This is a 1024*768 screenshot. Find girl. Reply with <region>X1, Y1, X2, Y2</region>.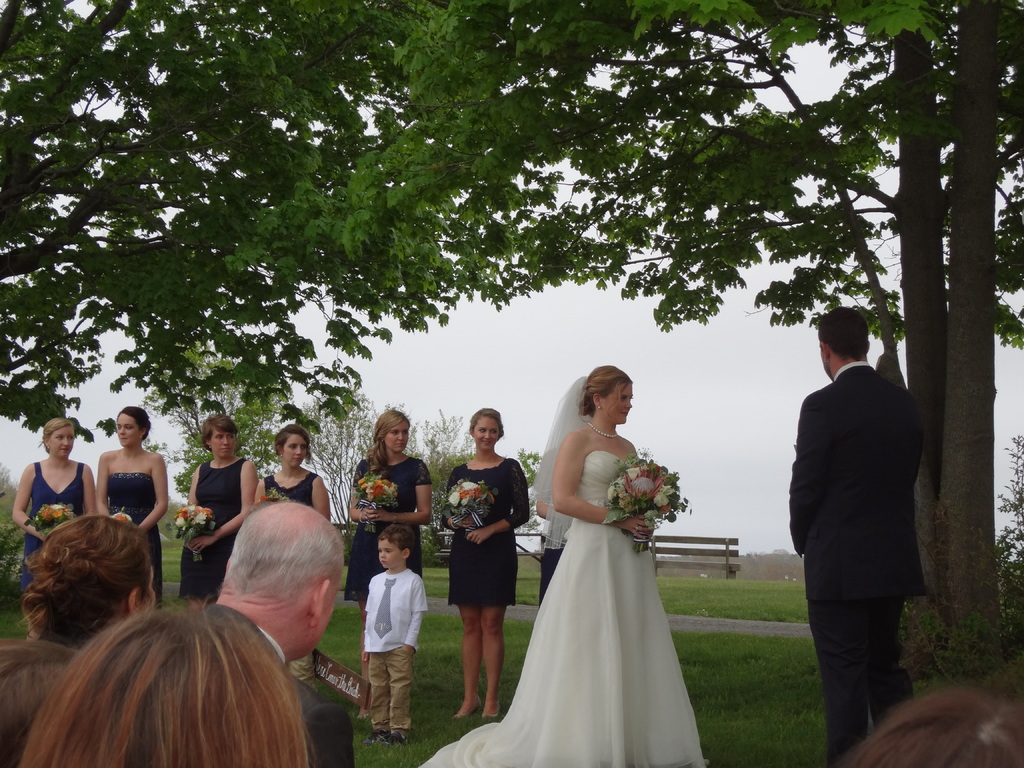
<region>338, 408, 431, 668</region>.
